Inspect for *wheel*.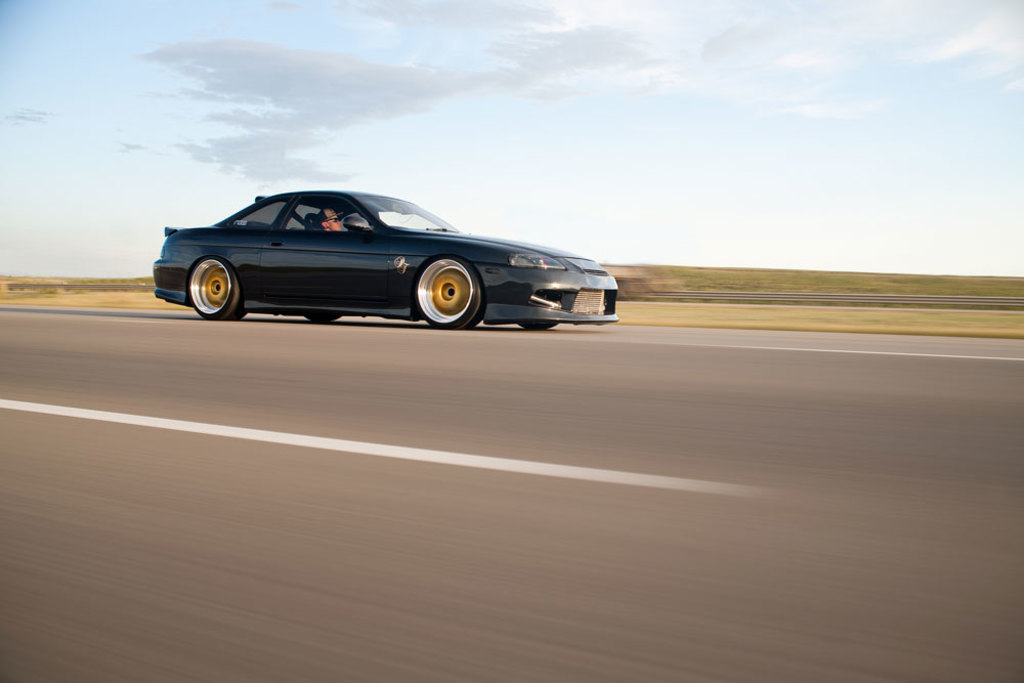
Inspection: [left=518, top=321, right=556, bottom=332].
